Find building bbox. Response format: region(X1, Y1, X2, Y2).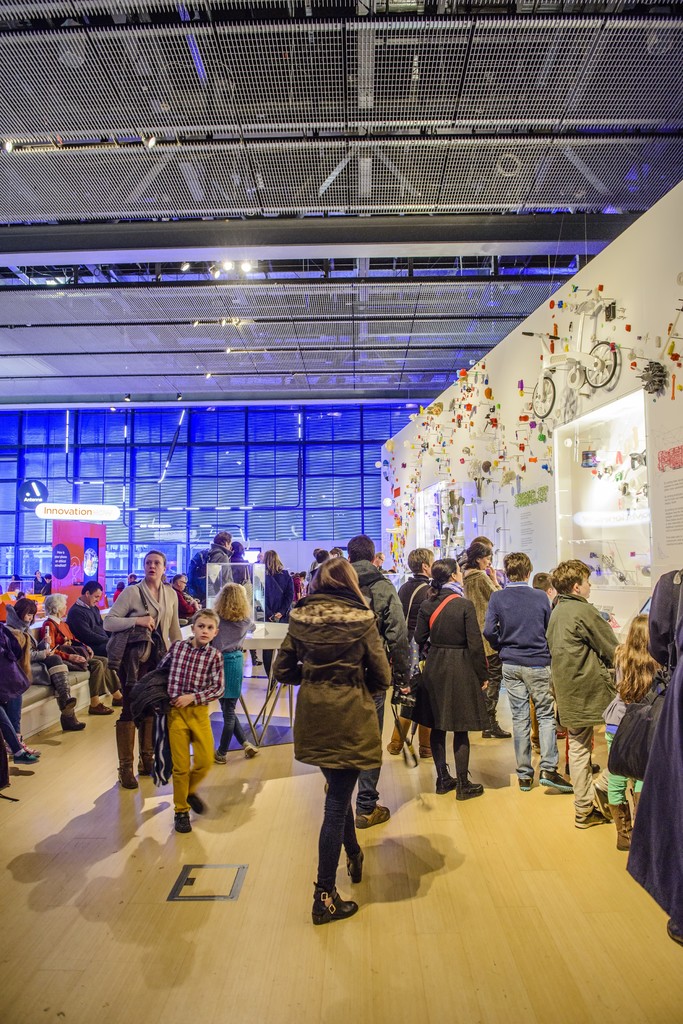
region(0, 0, 682, 1023).
